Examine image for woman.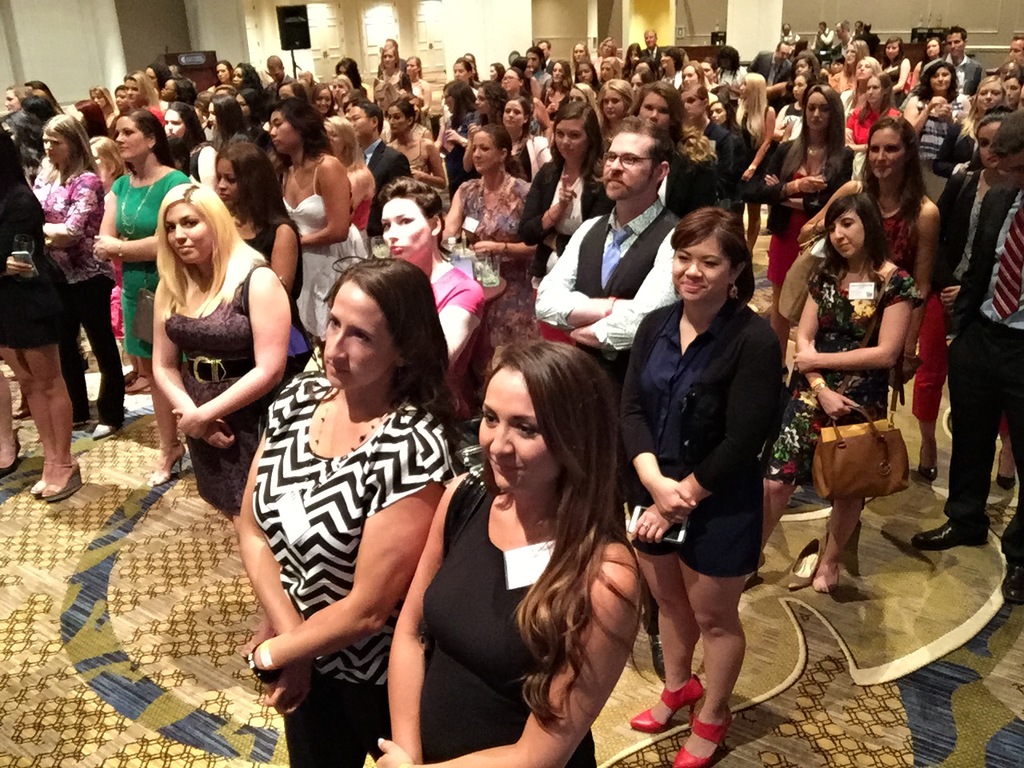
Examination result: Rect(597, 74, 634, 144).
